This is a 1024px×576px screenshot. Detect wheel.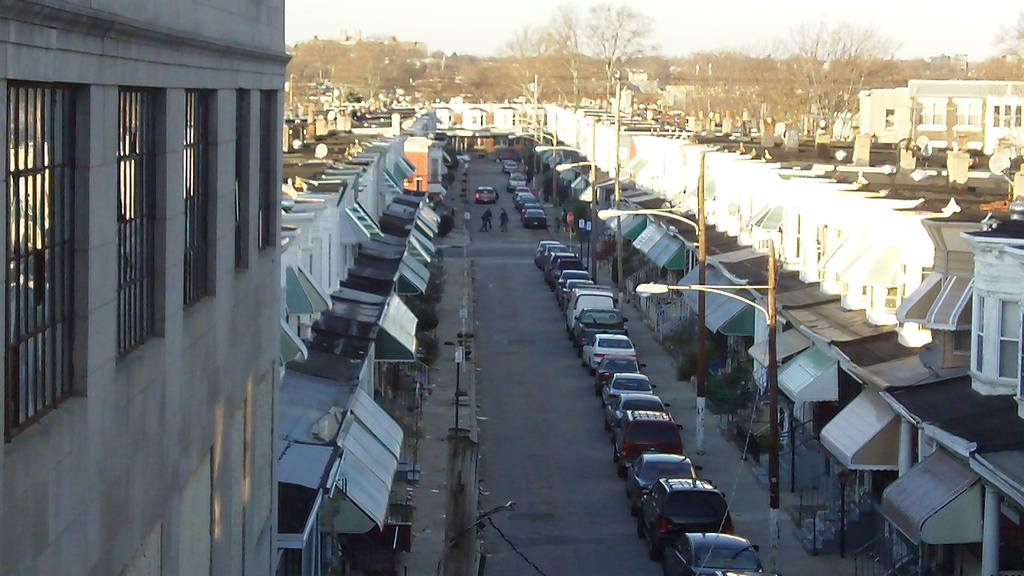
bbox=(596, 388, 602, 394).
